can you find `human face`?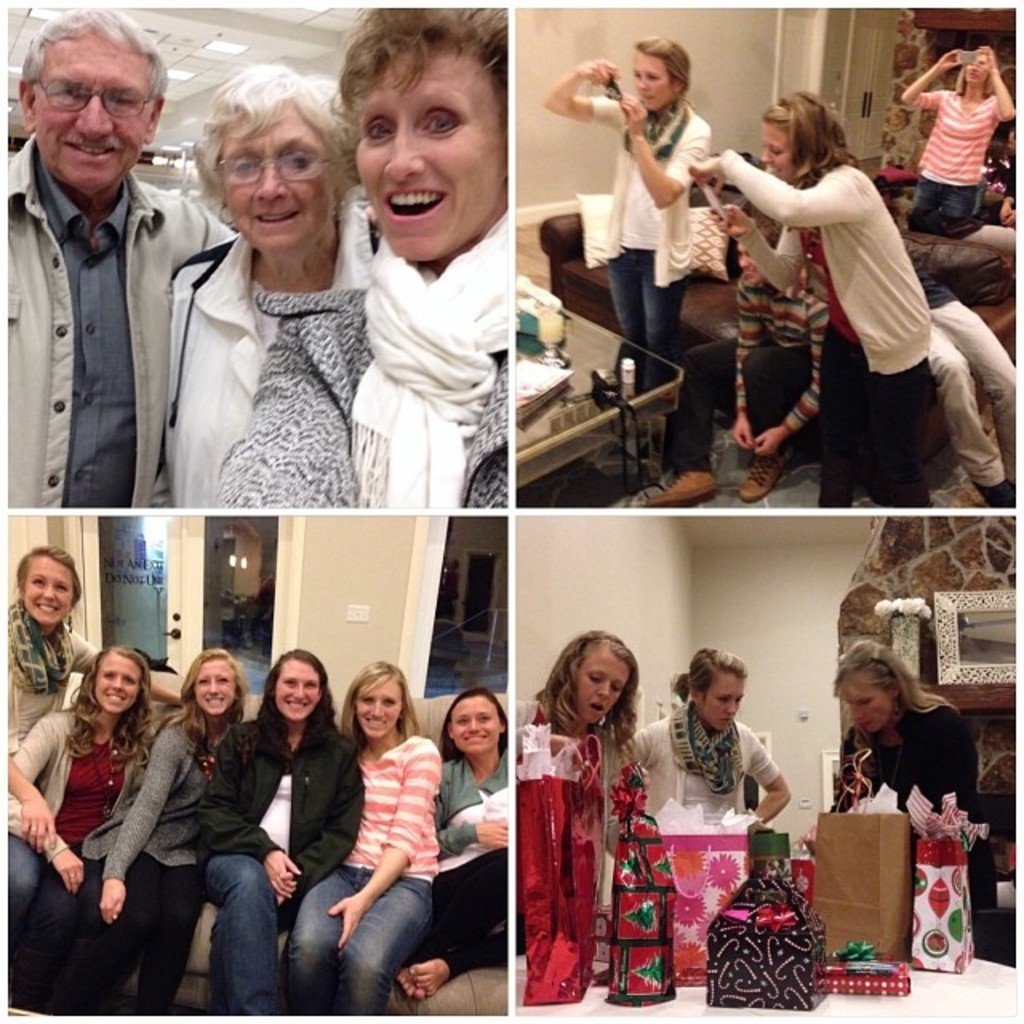
Yes, bounding box: {"x1": 35, "y1": 34, "x2": 154, "y2": 190}.
